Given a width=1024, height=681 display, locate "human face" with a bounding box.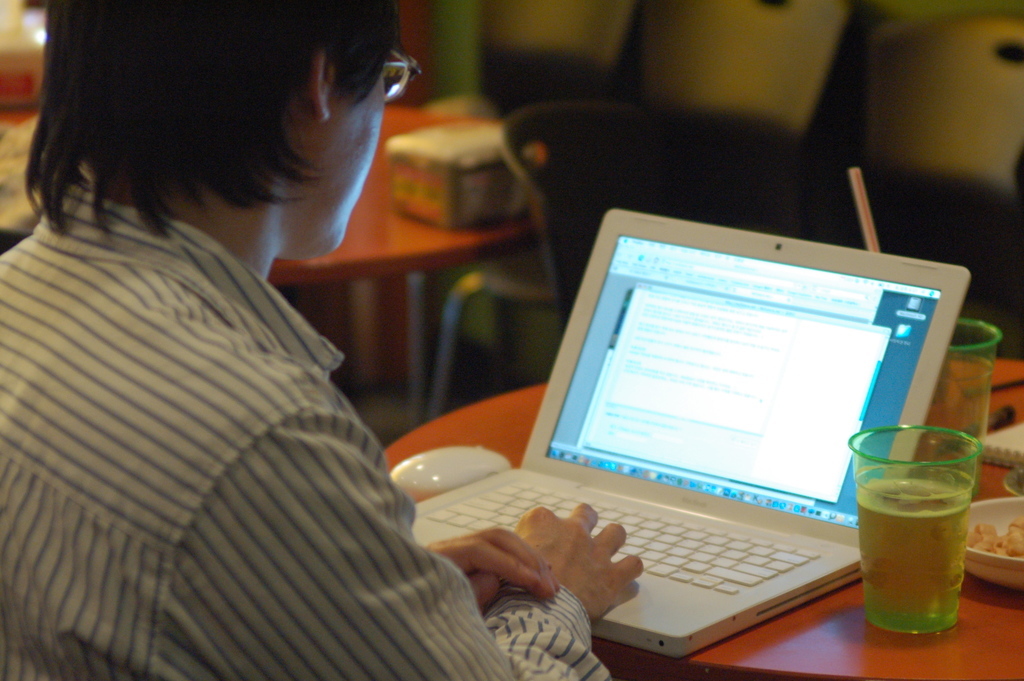
Located: bbox=[296, 70, 385, 256].
